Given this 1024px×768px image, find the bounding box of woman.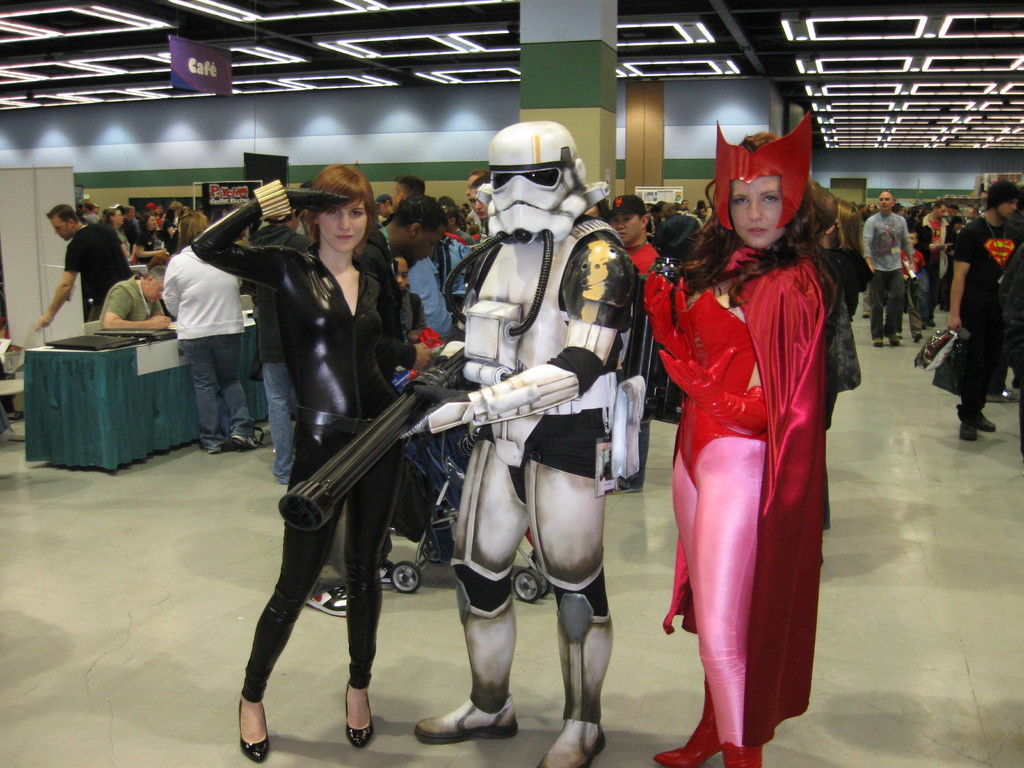
detection(136, 209, 168, 260).
